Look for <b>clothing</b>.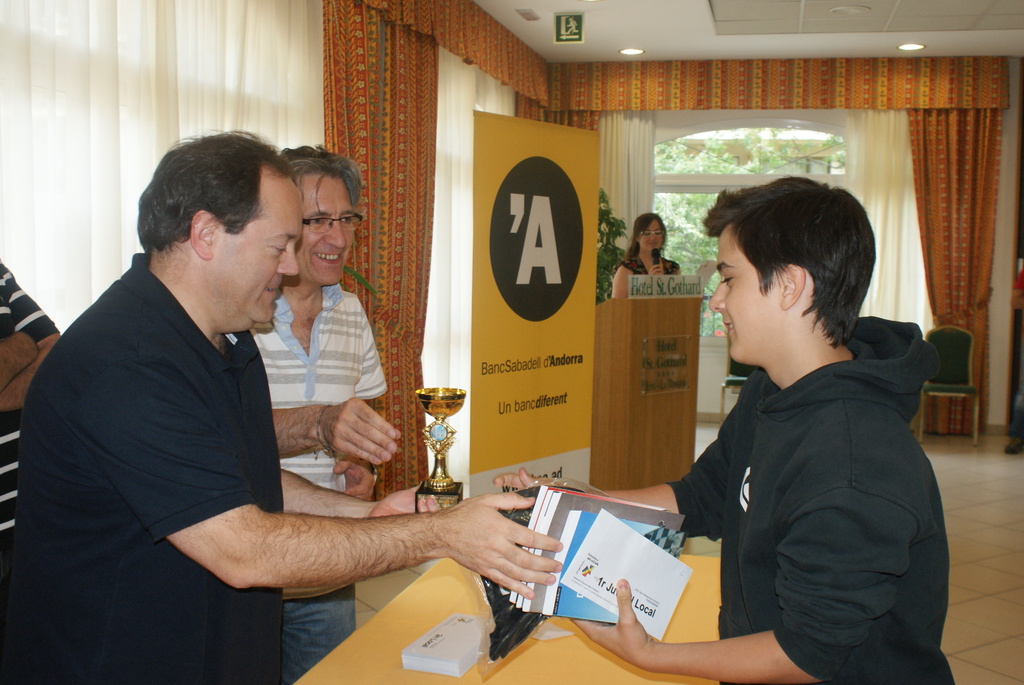
Found: region(610, 261, 676, 297).
